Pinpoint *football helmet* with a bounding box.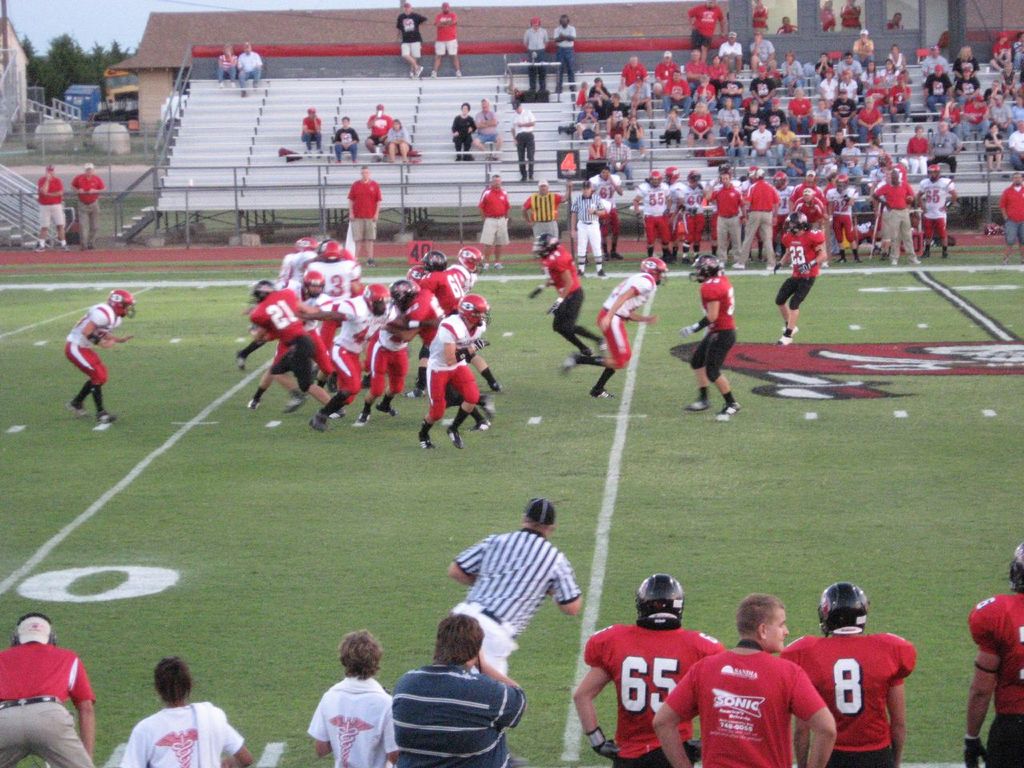
[x1=817, y1=582, x2=873, y2=639].
